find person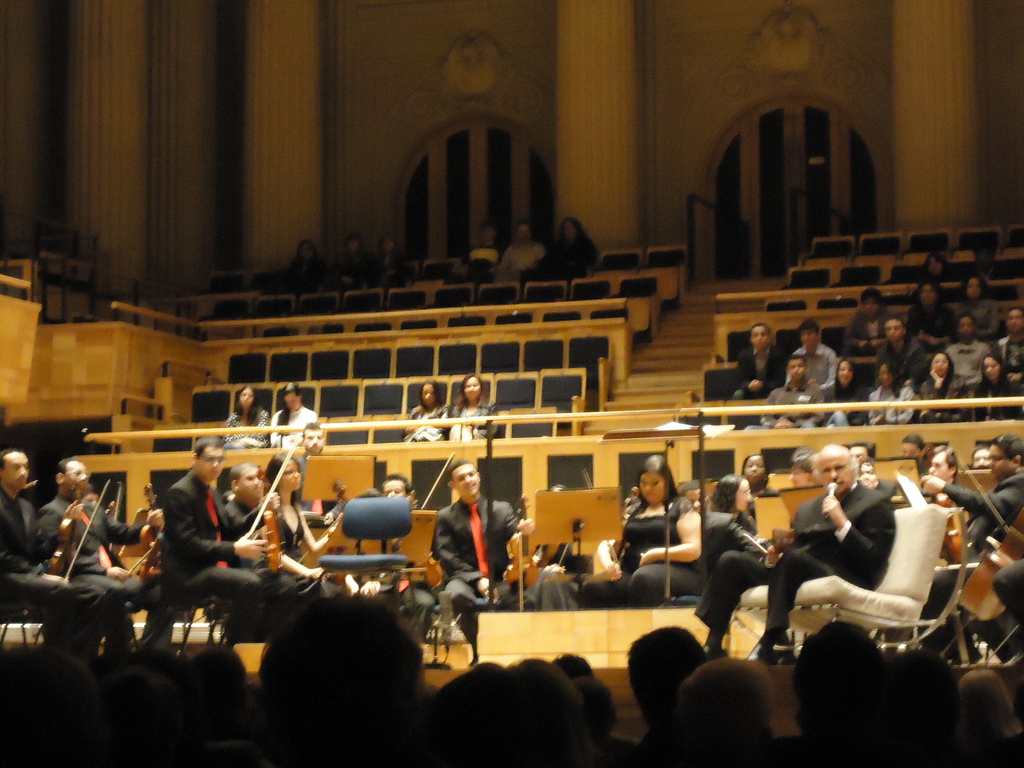
<box>495,221,552,281</box>
